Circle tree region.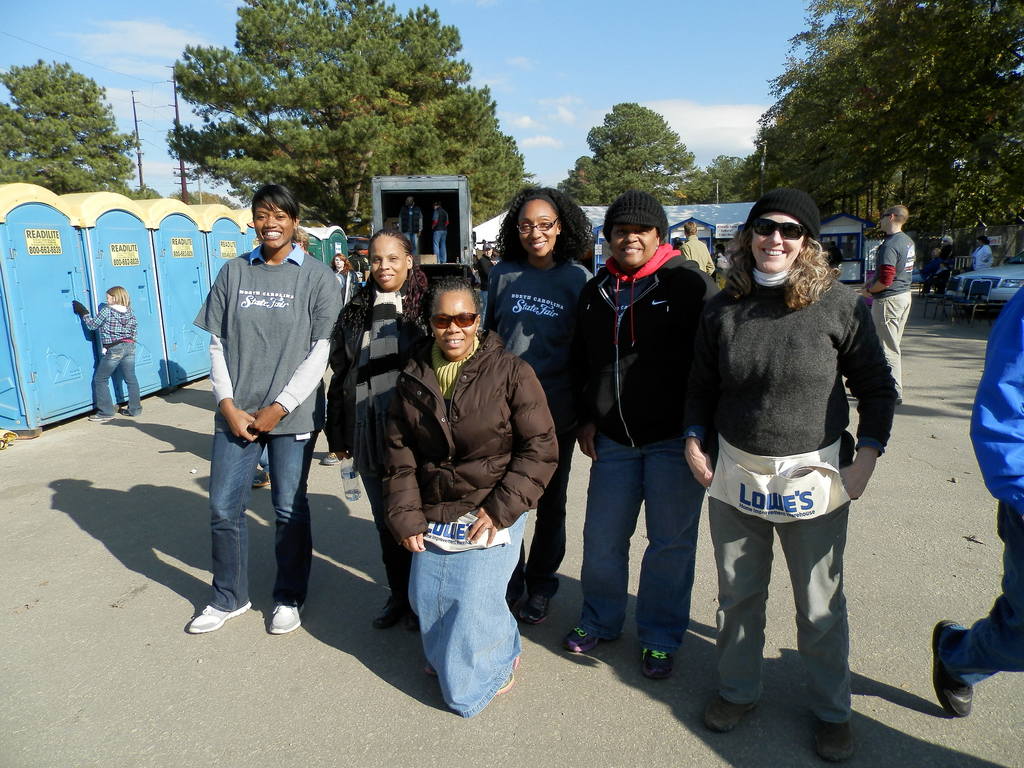
Region: box=[303, 72, 551, 228].
